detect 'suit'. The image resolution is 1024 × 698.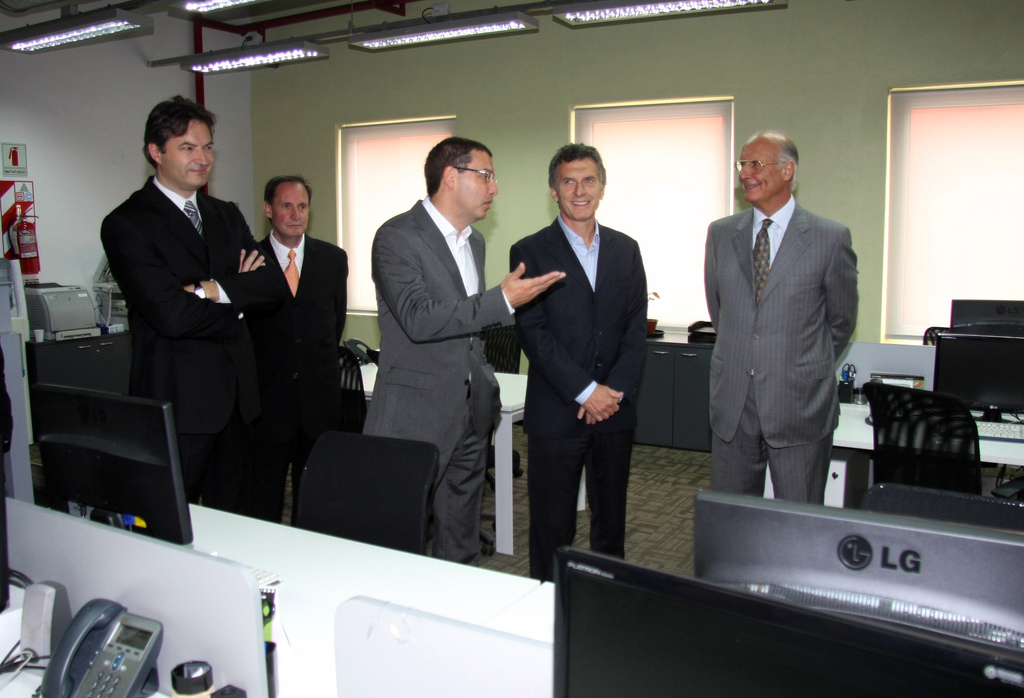
region(694, 126, 867, 532).
